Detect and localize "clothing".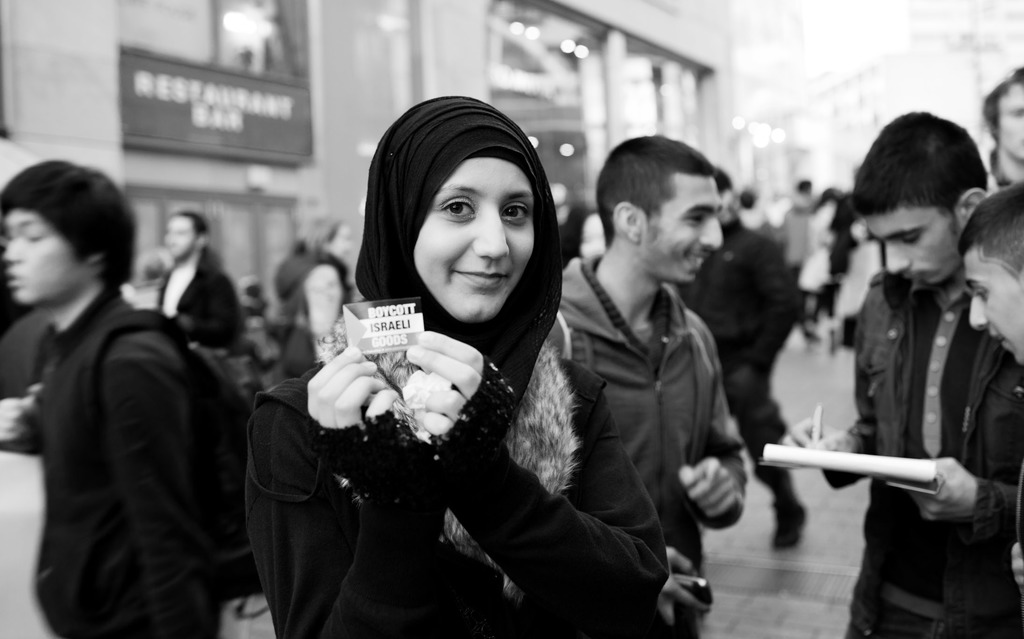
Localized at locate(817, 271, 1023, 638).
